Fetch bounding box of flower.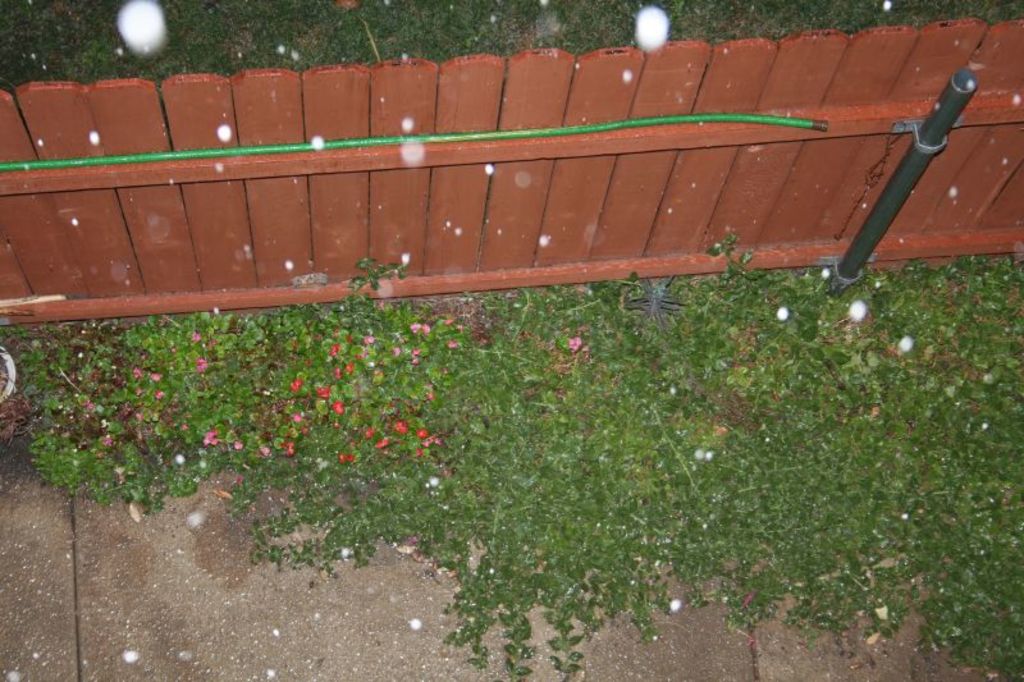
Bbox: left=134, top=367, right=141, bottom=375.
